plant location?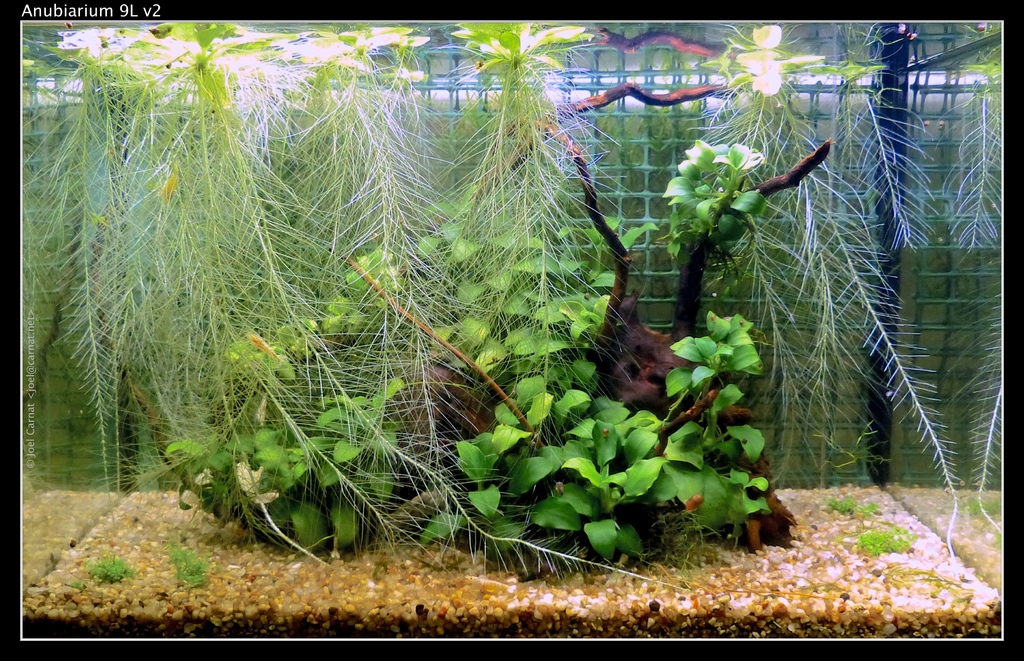
box(159, 544, 215, 594)
